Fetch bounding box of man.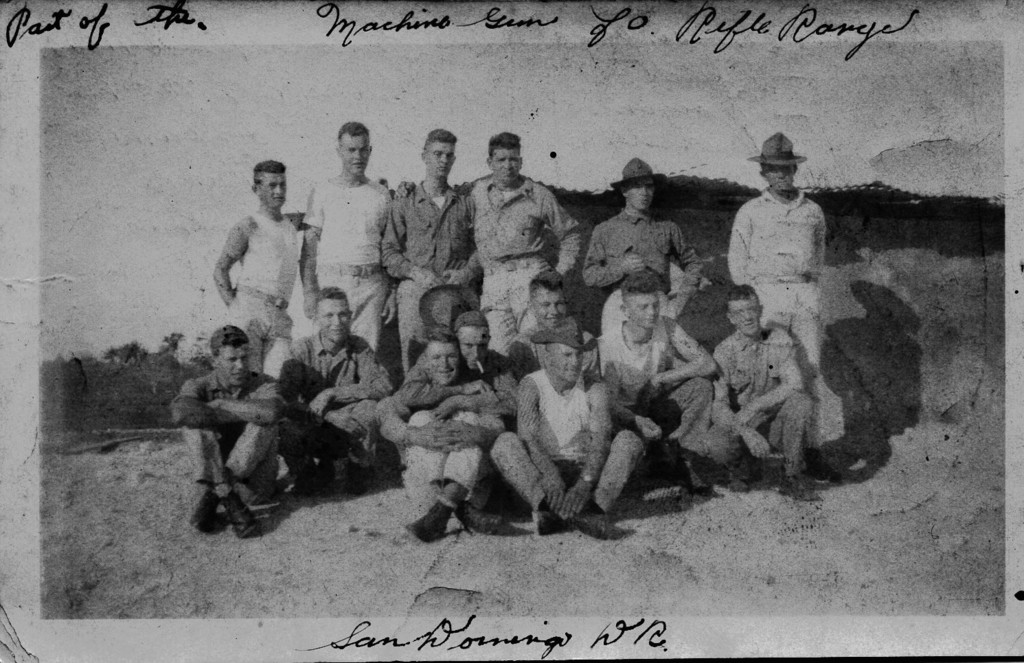
Bbox: {"left": 588, "top": 158, "right": 694, "bottom": 334}.
